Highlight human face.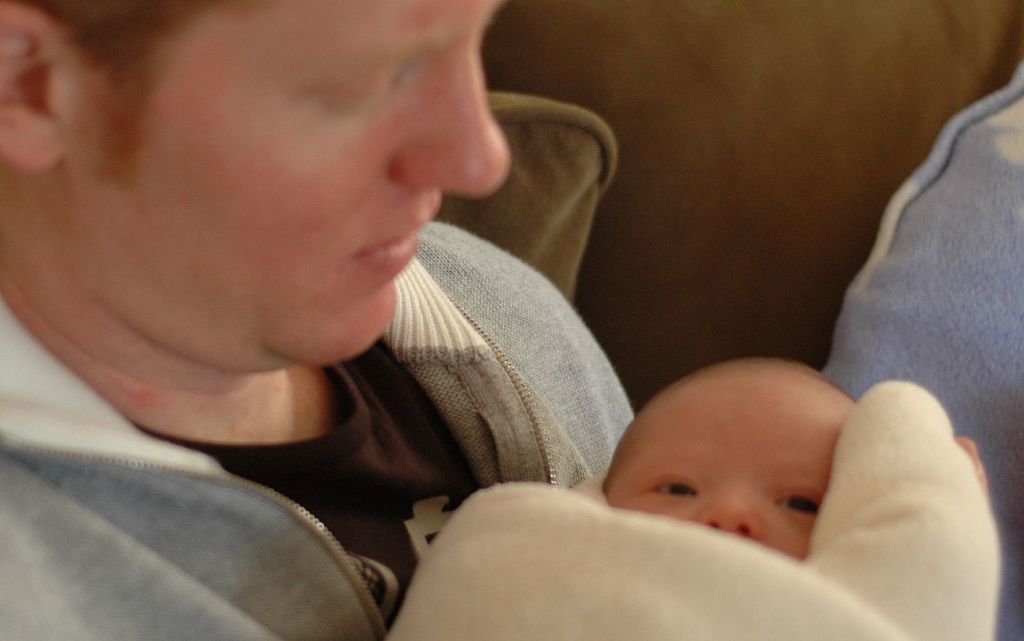
Highlighted region: {"x1": 614, "y1": 405, "x2": 852, "y2": 563}.
